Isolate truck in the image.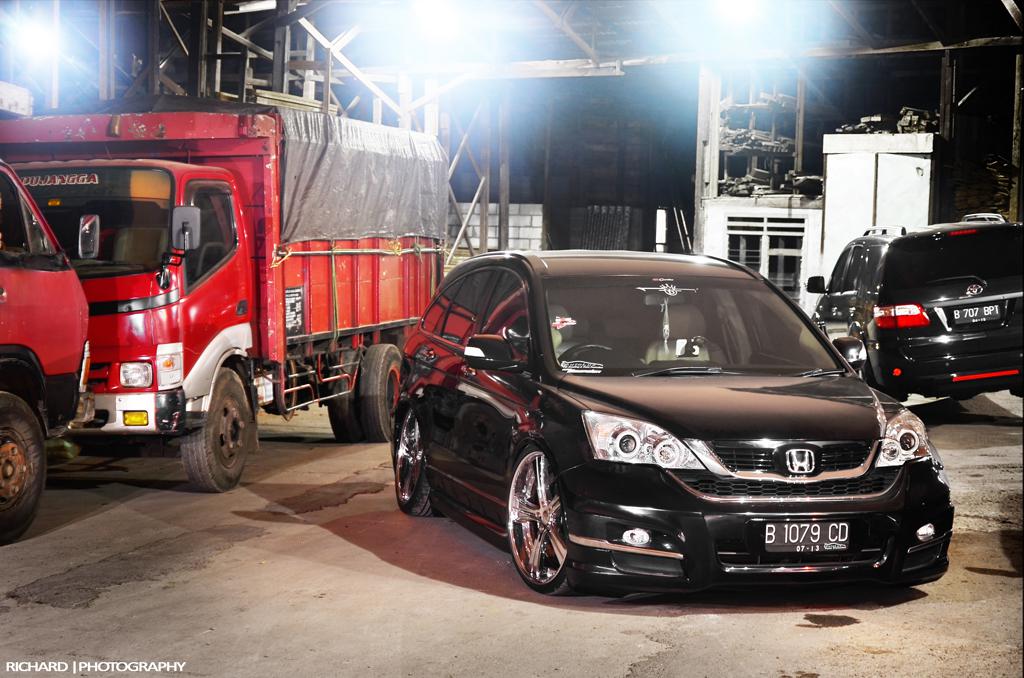
Isolated region: box=[0, 158, 94, 547].
